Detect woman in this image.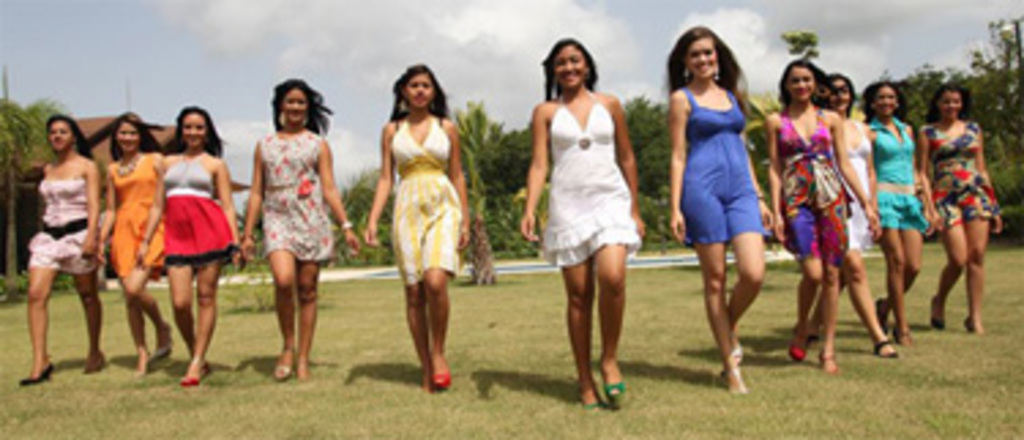
Detection: x1=131, y1=107, x2=232, y2=377.
